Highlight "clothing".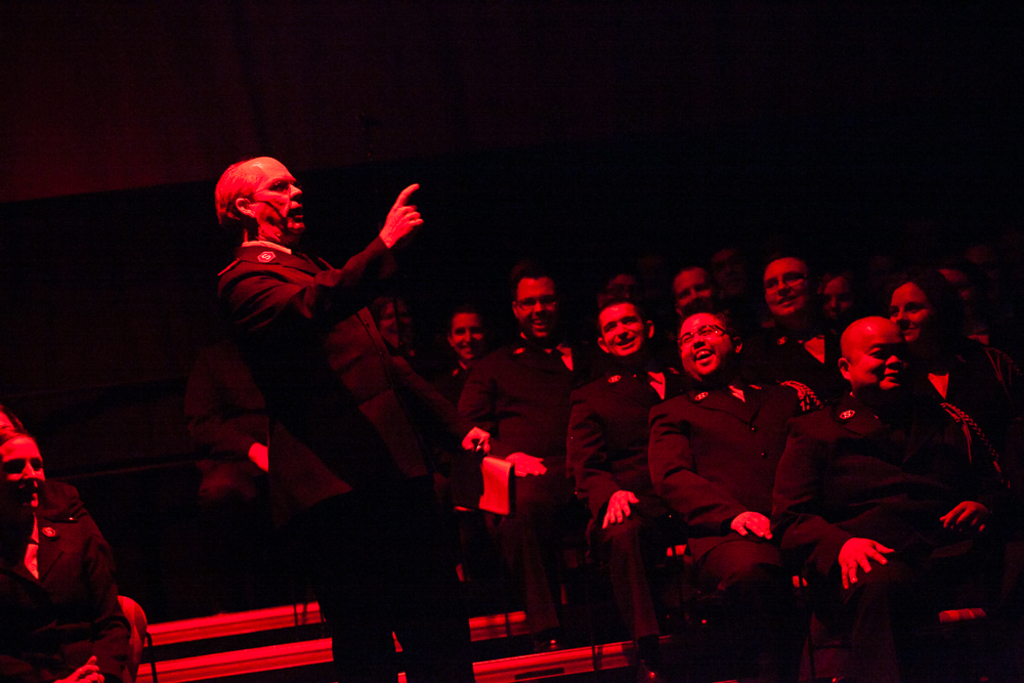
Highlighted region: <region>218, 244, 477, 514</region>.
